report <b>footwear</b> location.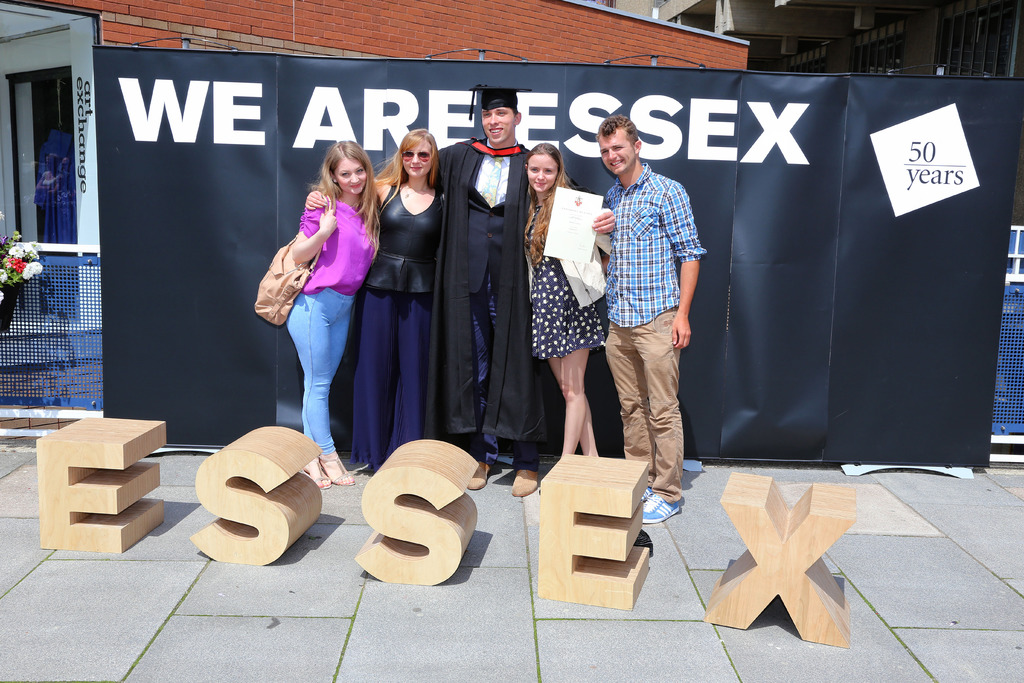
Report: [297,452,324,489].
